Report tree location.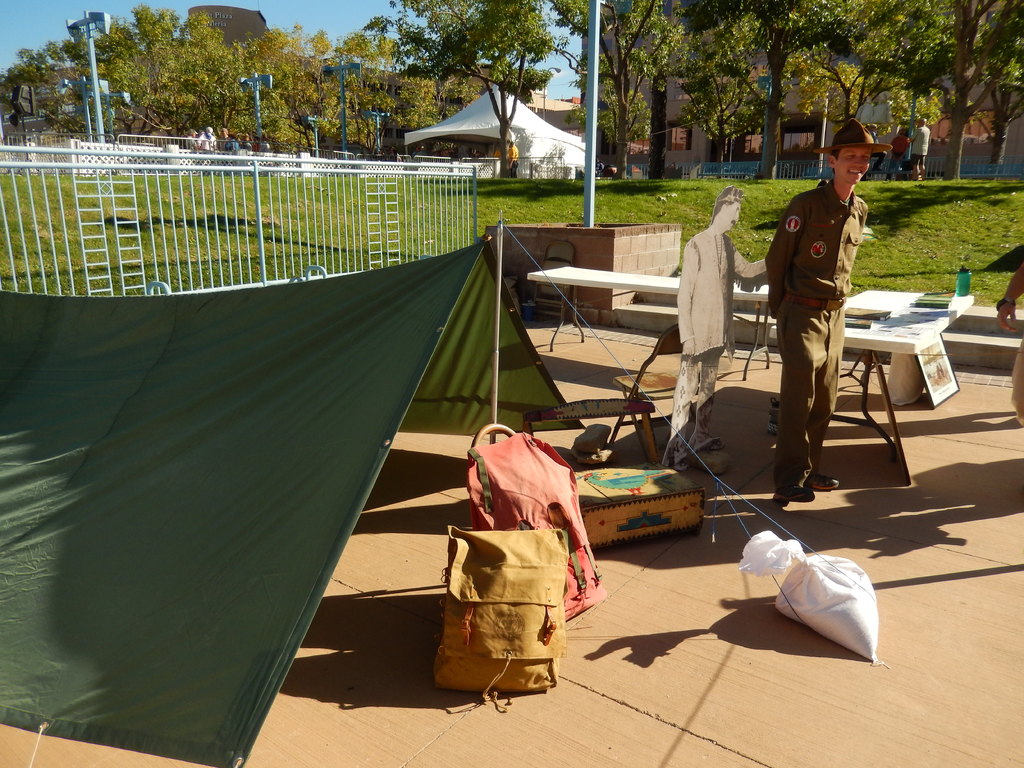
Report: rect(62, 36, 80, 68).
